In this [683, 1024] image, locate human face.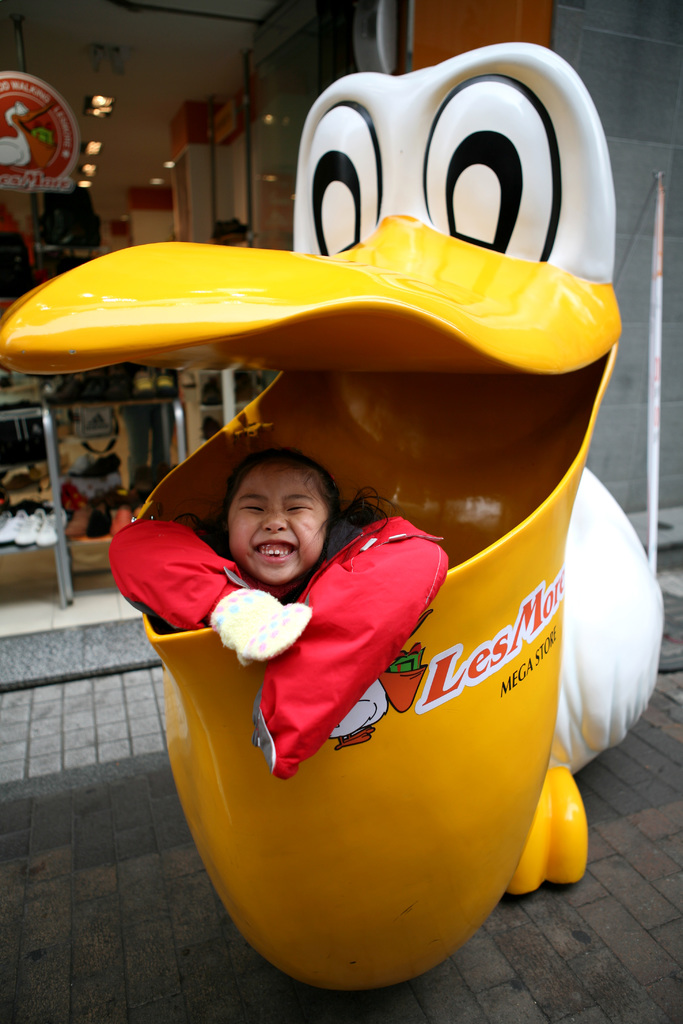
Bounding box: region(226, 455, 320, 595).
